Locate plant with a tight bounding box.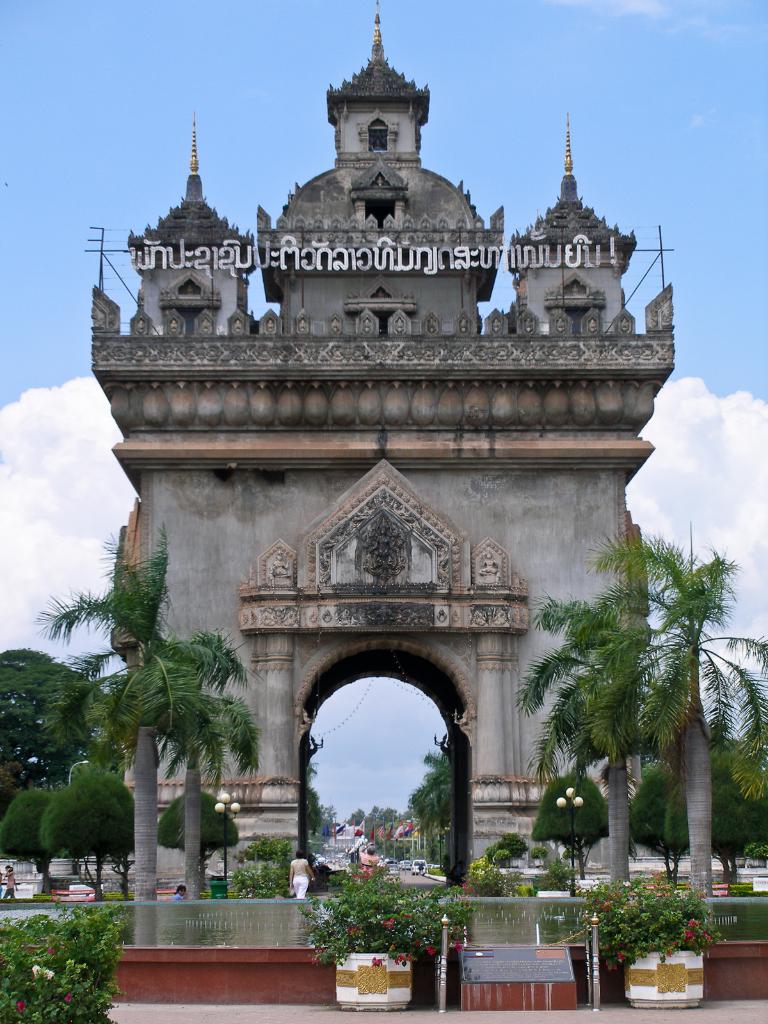
(x1=492, y1=849, x2=509, y2=870).
